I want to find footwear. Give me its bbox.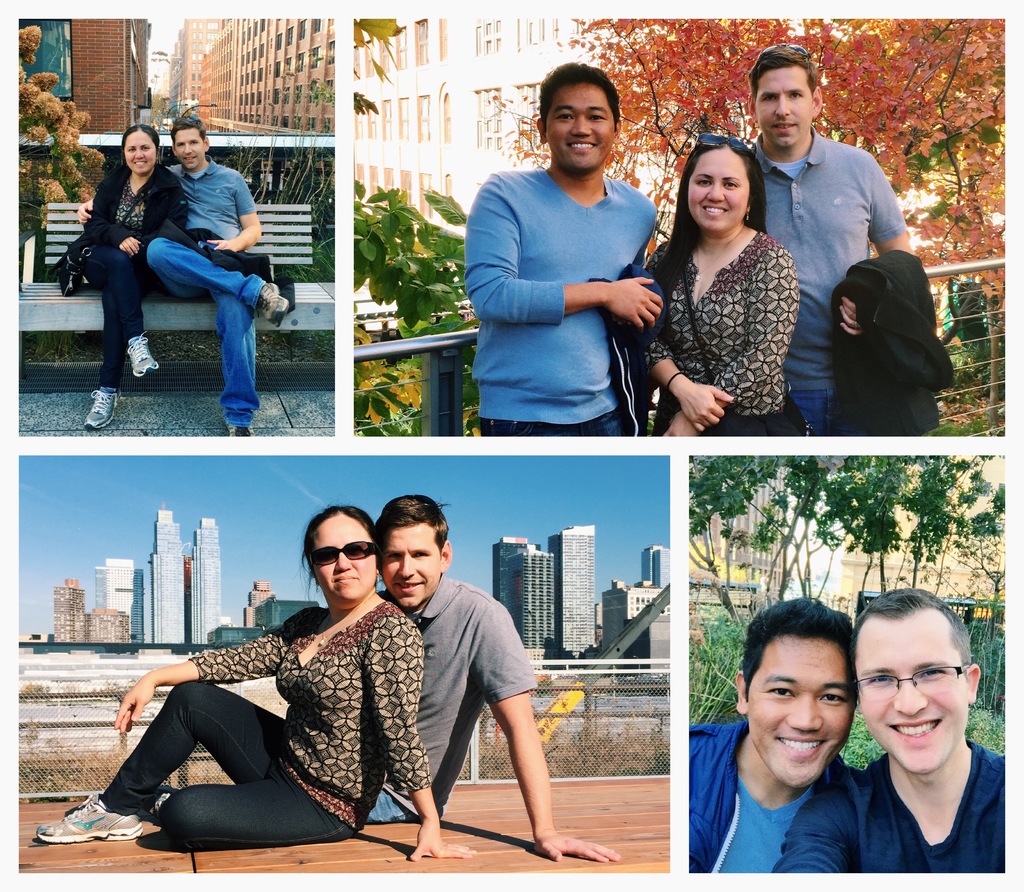
region(85, 388, 124, 431).
